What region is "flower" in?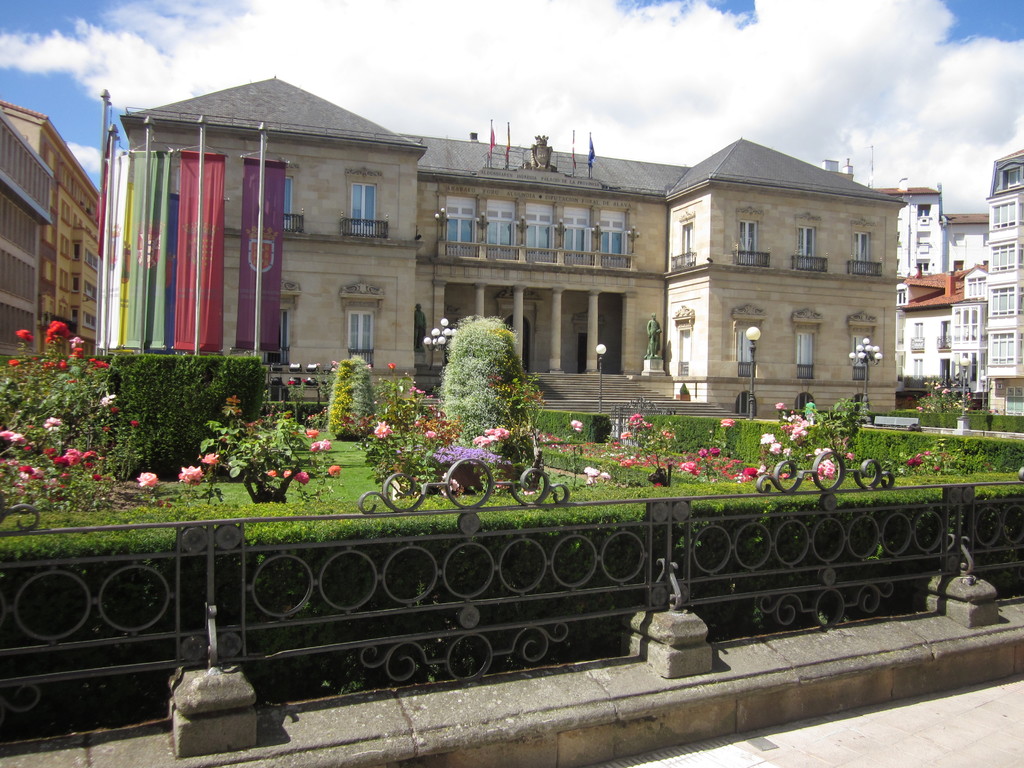
(756, 431, 774, 445).
